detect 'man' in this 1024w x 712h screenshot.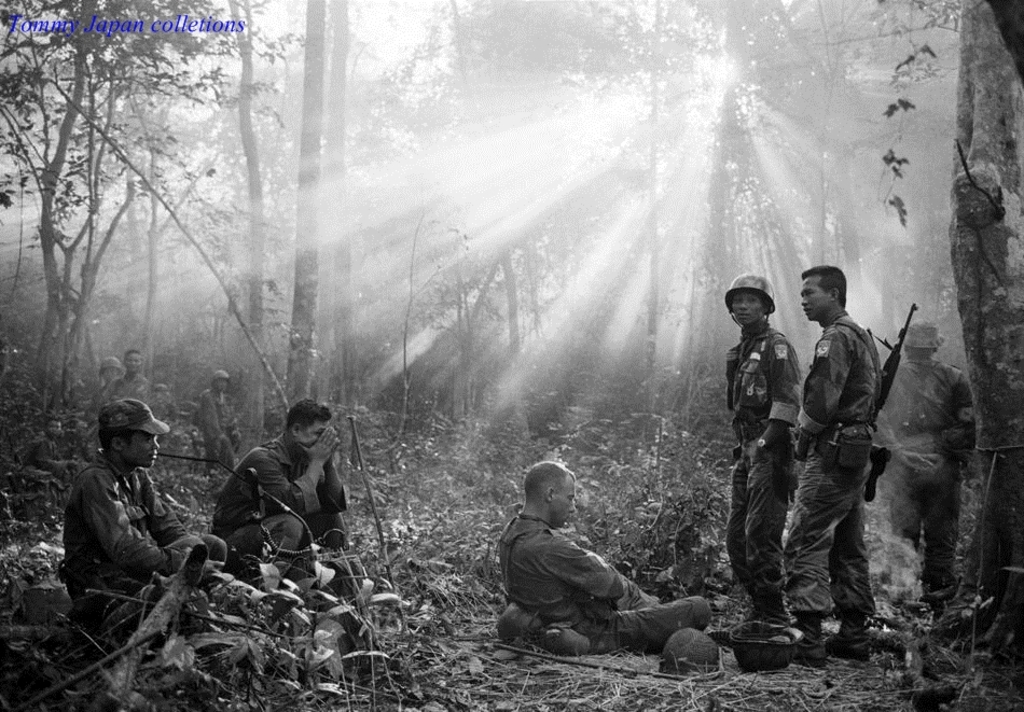
Detection: [476,456,721,678].
